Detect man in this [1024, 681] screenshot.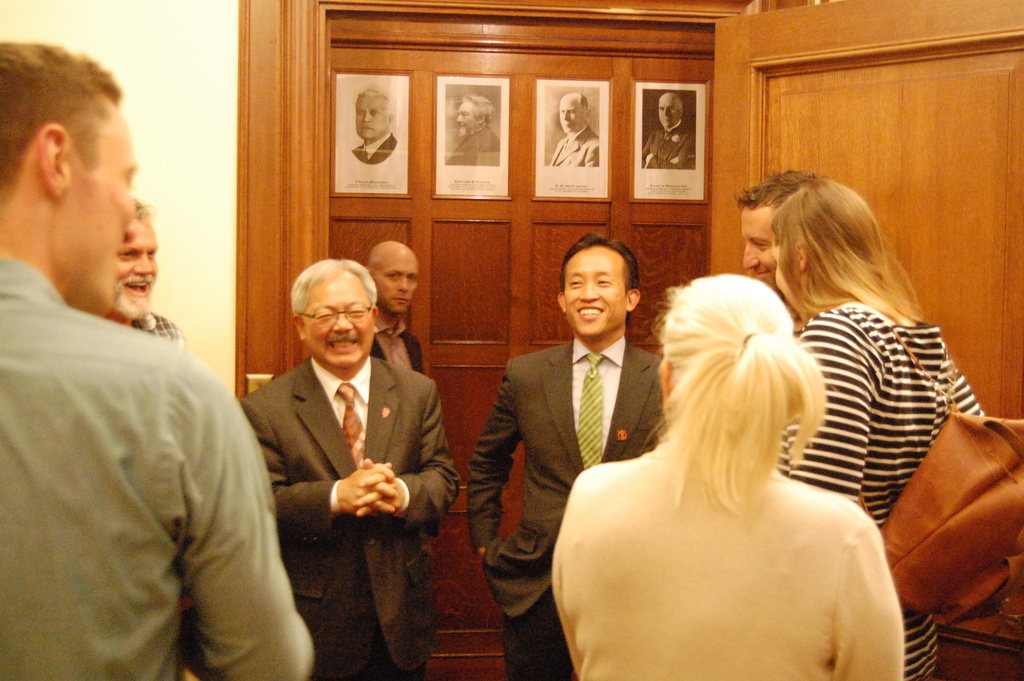
Detection: locate(97, 190, 184, 351).
